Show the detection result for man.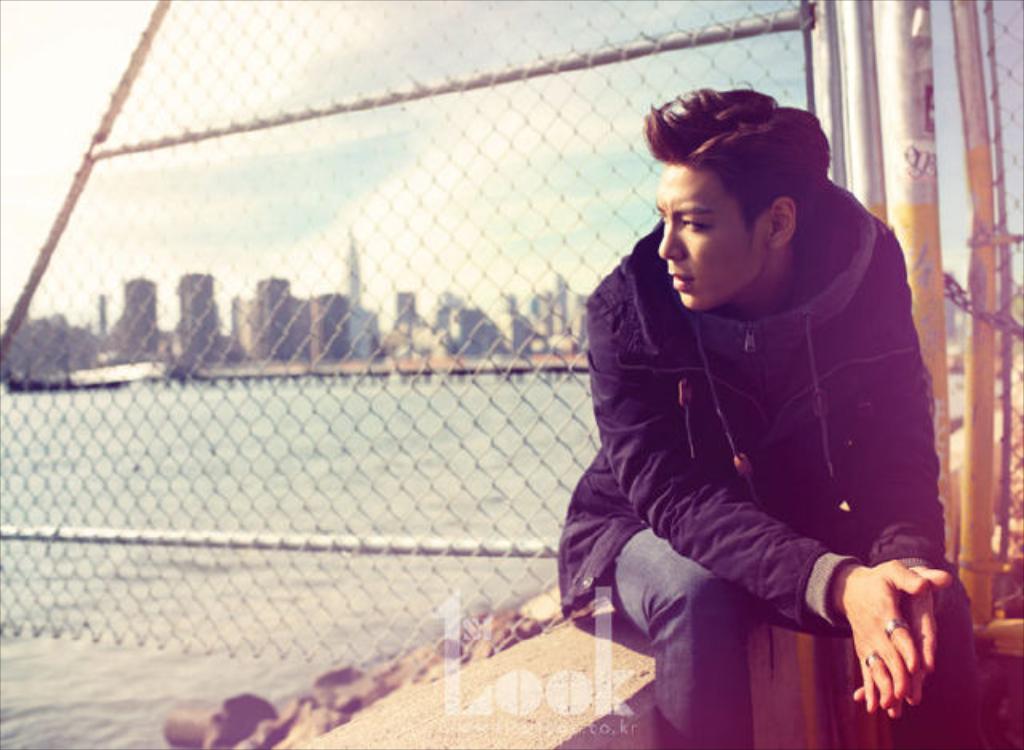
560/85/979/748.
